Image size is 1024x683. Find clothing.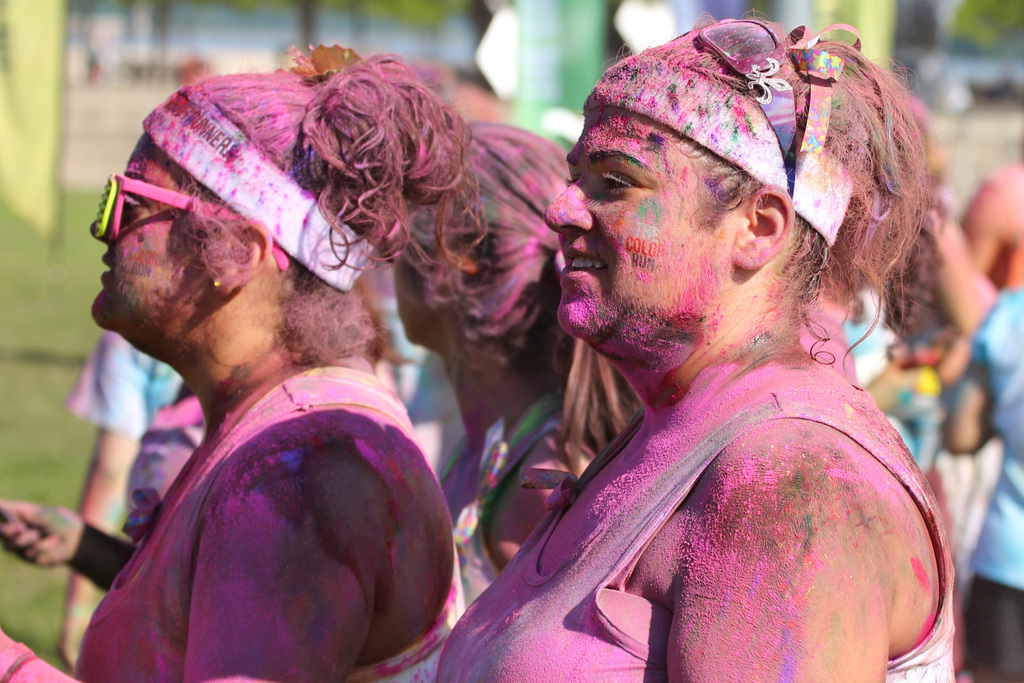
(left=968, top=288, right=1023, bottom=591).
